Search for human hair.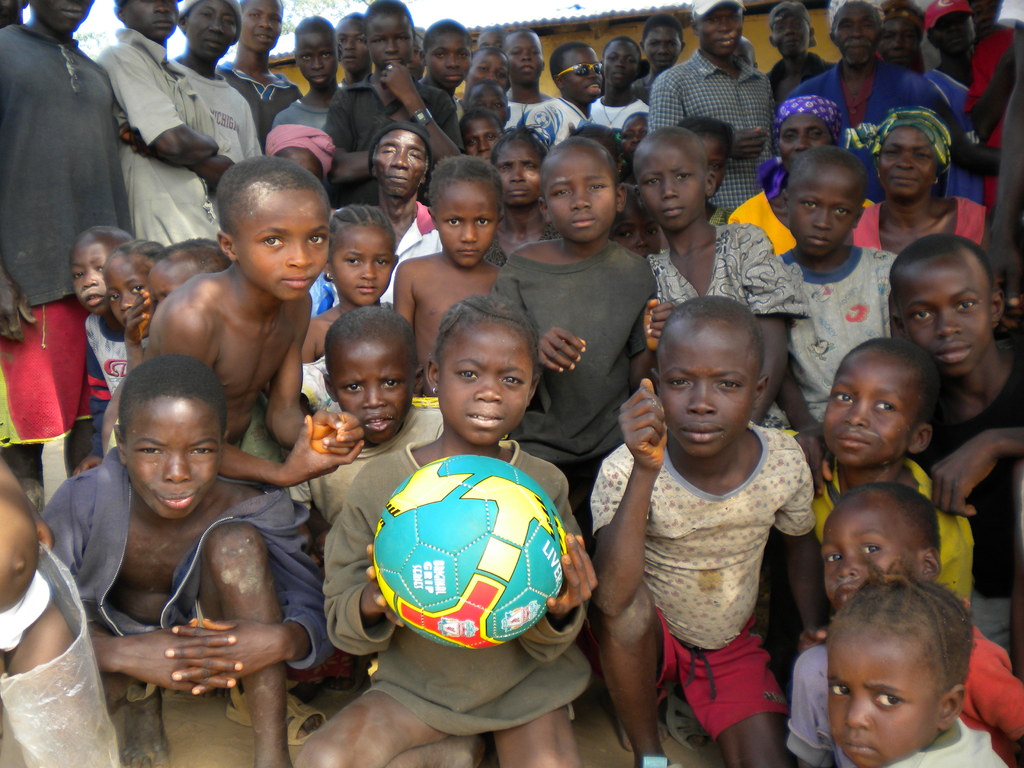
Found at BBox(548, 46, 591, 76).
